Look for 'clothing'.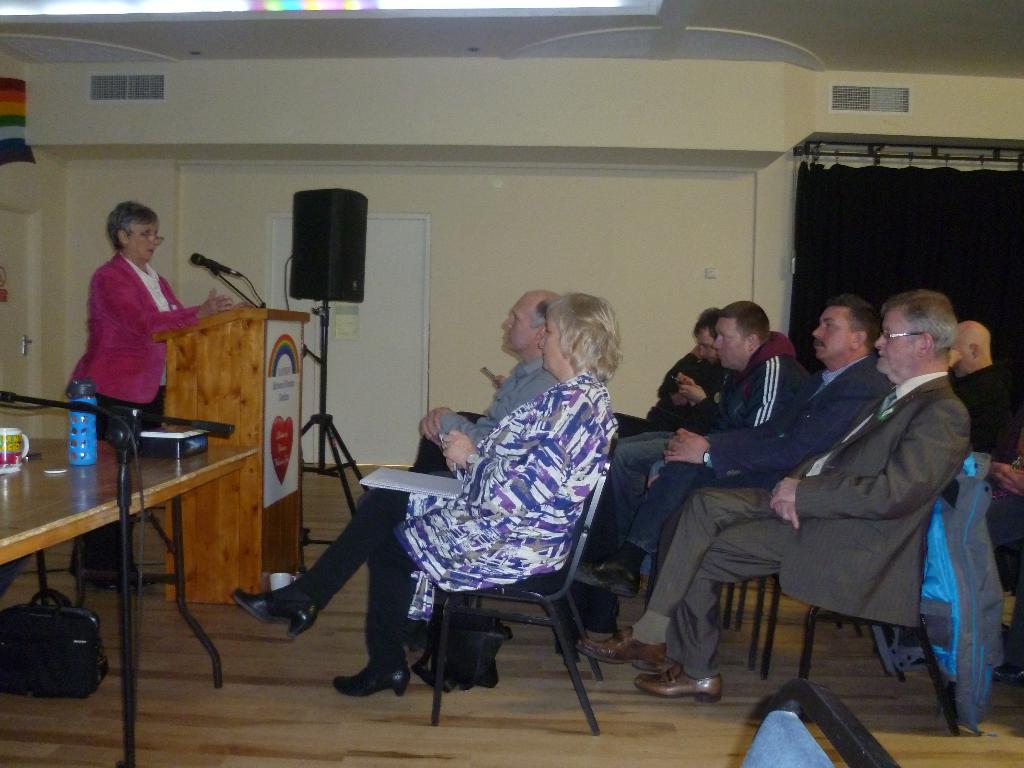
Found: <bbox>402, 355, 559, 484</bbox>.
